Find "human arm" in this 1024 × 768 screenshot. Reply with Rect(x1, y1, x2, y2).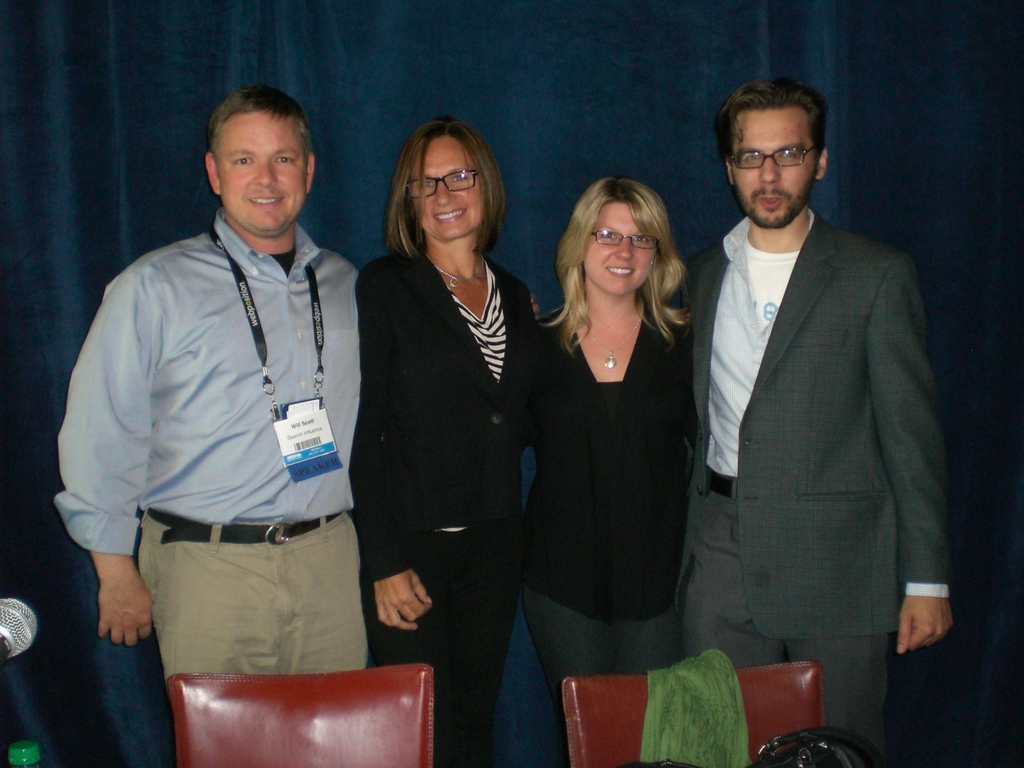
Rect(357, 260, 439, 636).
